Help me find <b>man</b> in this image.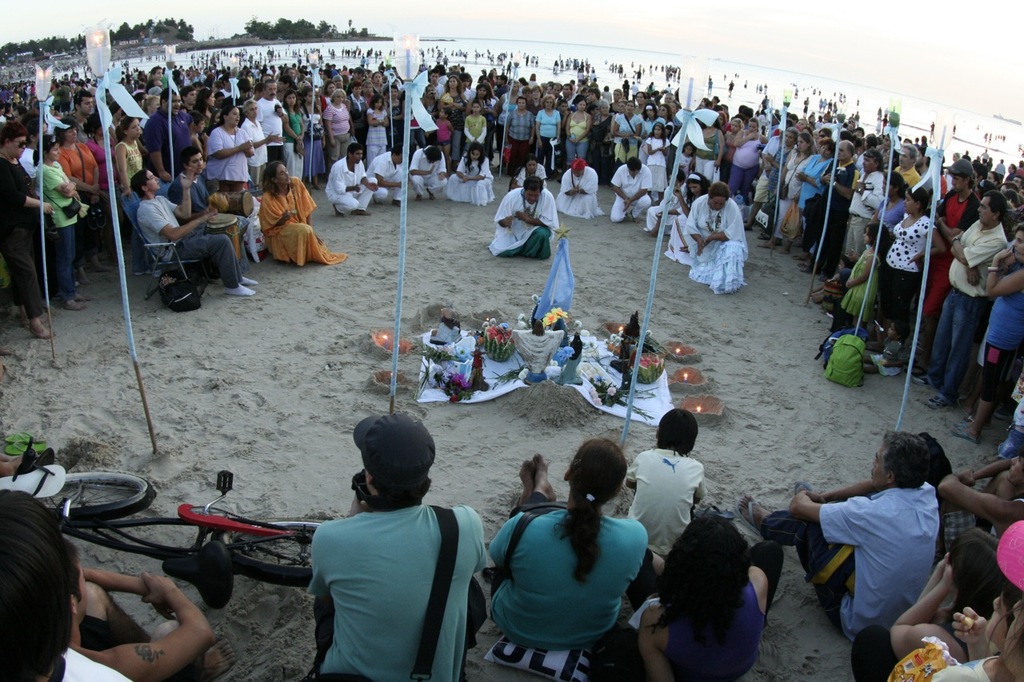
Found it: crop(990, 168, 998, 185).
